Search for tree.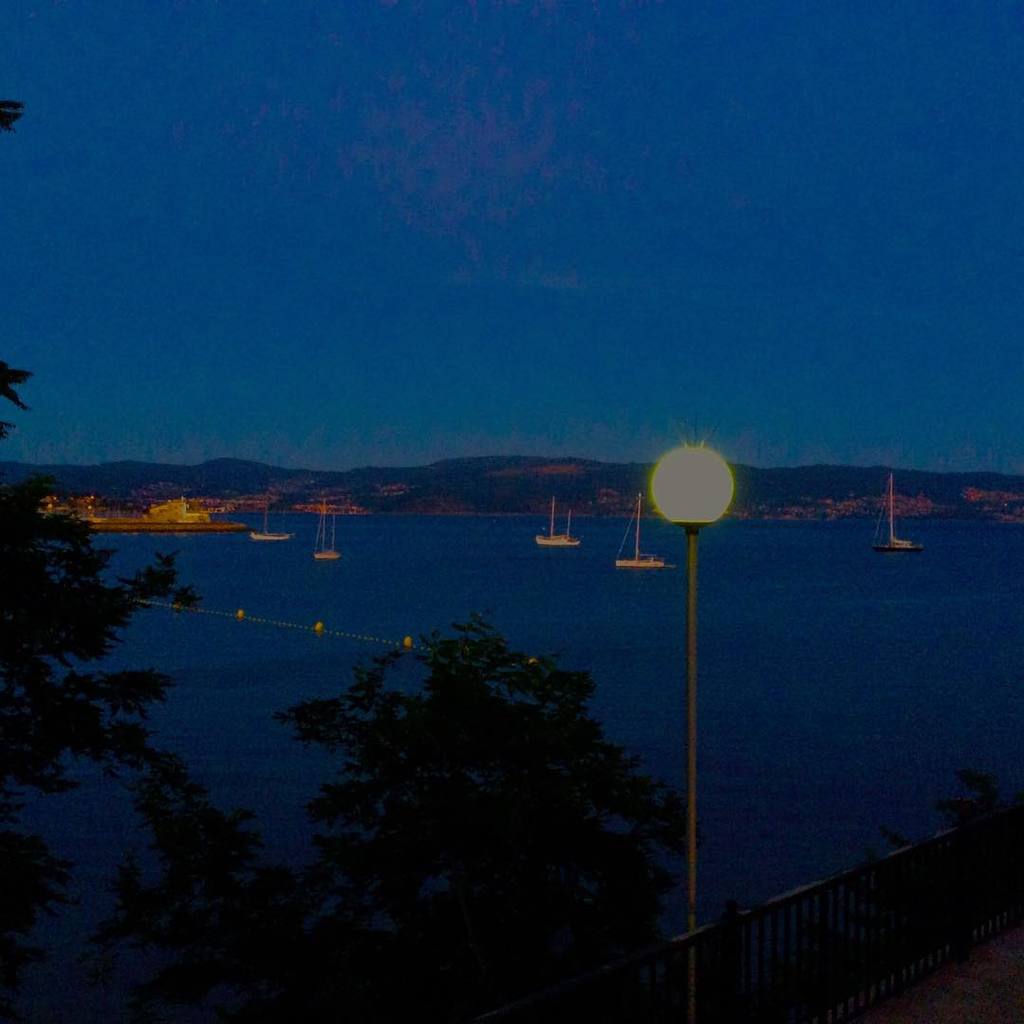
Found at left=134, top=751, right=314, bottom=1023.
